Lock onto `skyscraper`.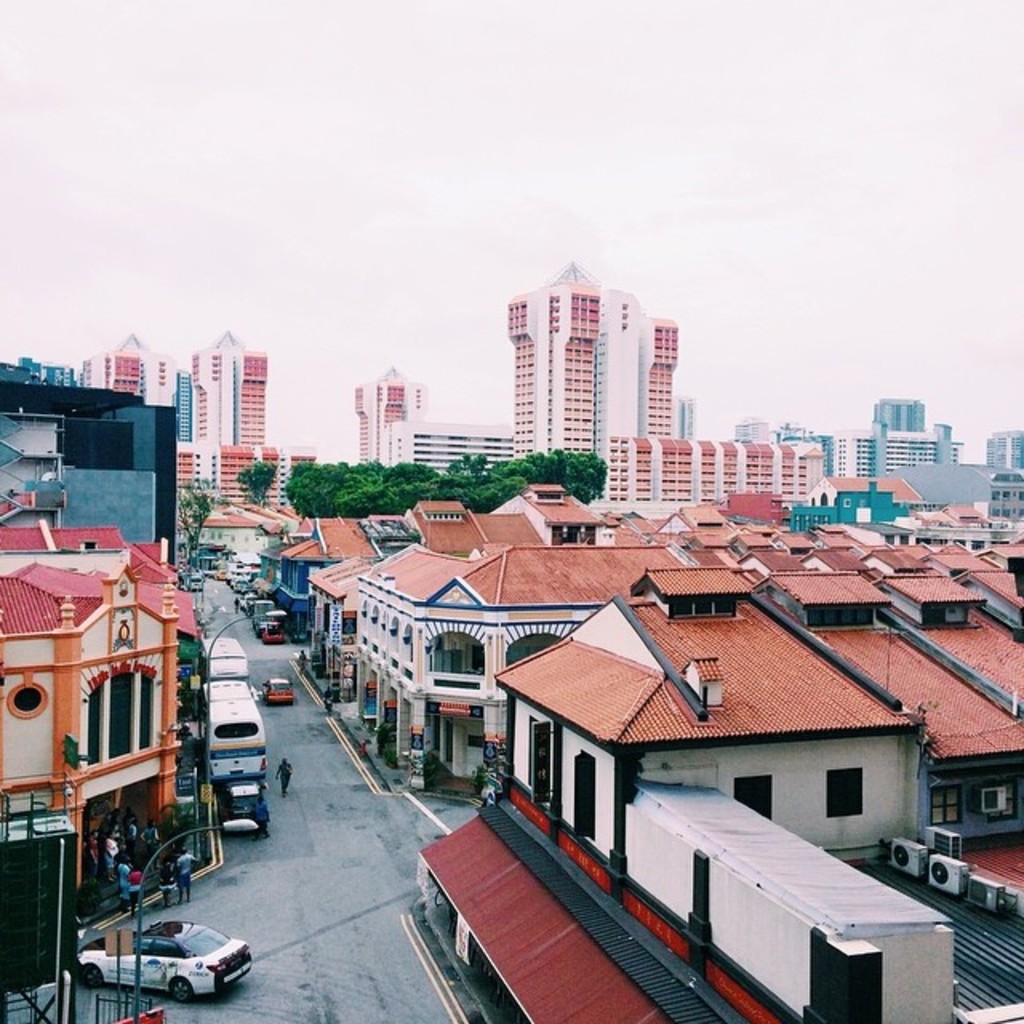
Locked: (x1=200, y1=328, x2=269, y2=445).
